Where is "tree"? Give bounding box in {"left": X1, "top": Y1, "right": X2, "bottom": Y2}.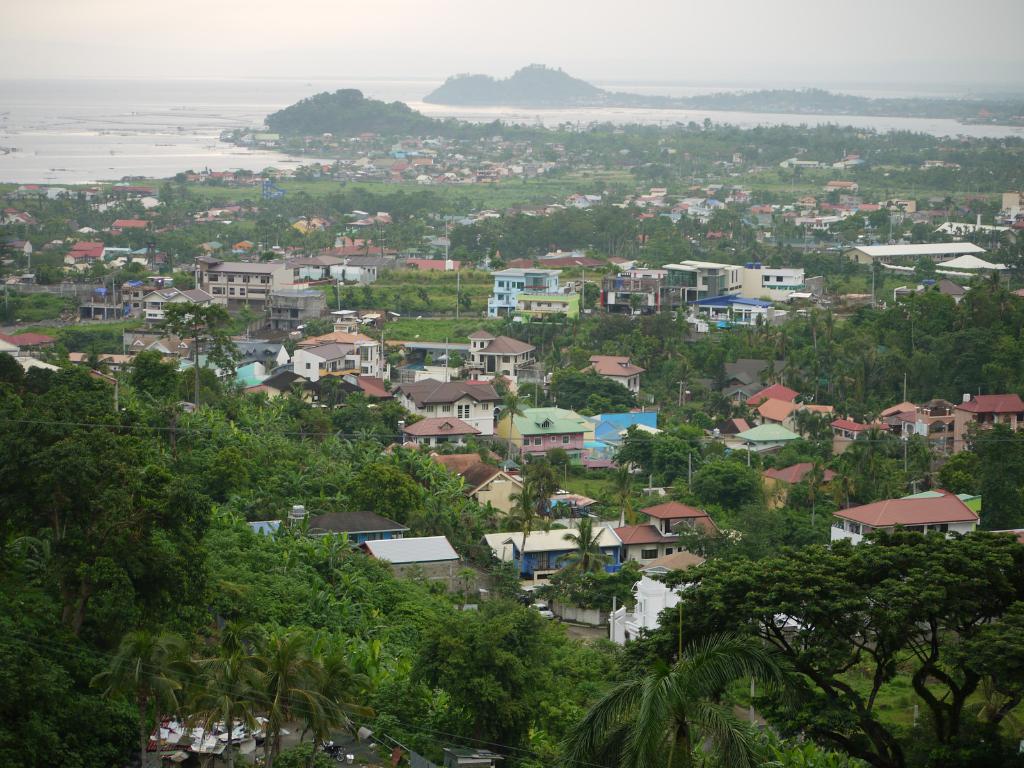
{"left": 65, "top": 551, "right": 137, "bottom": 642}.
